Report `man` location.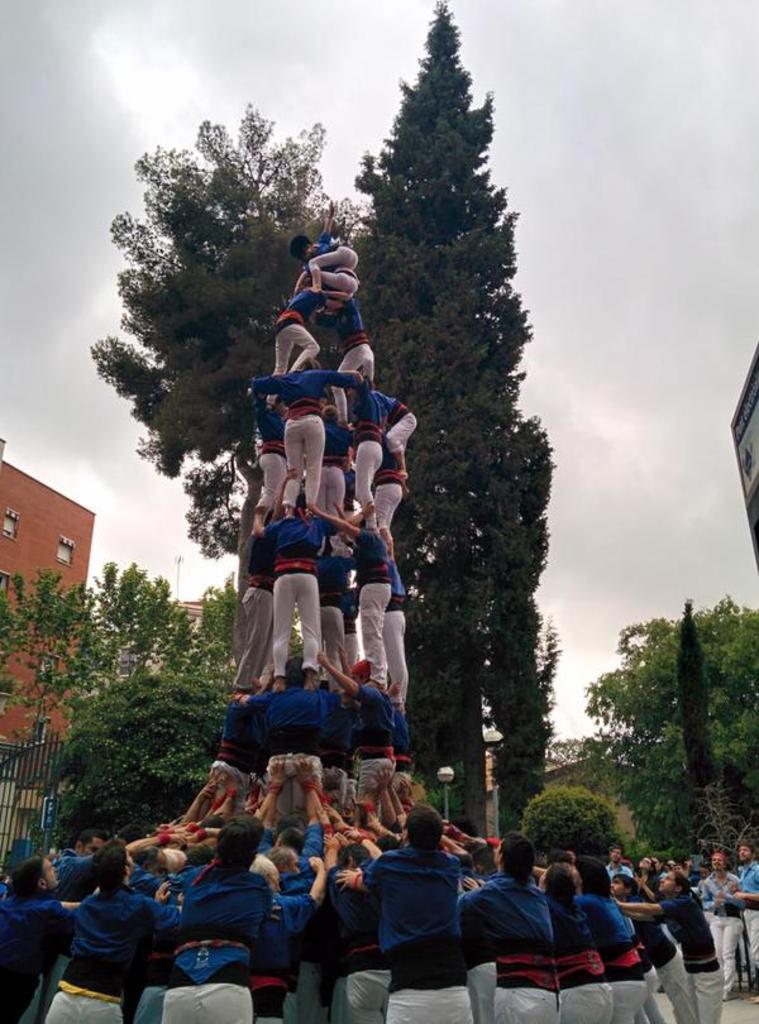
Report: x1=293, y1=210, x2=355, y2=292.
